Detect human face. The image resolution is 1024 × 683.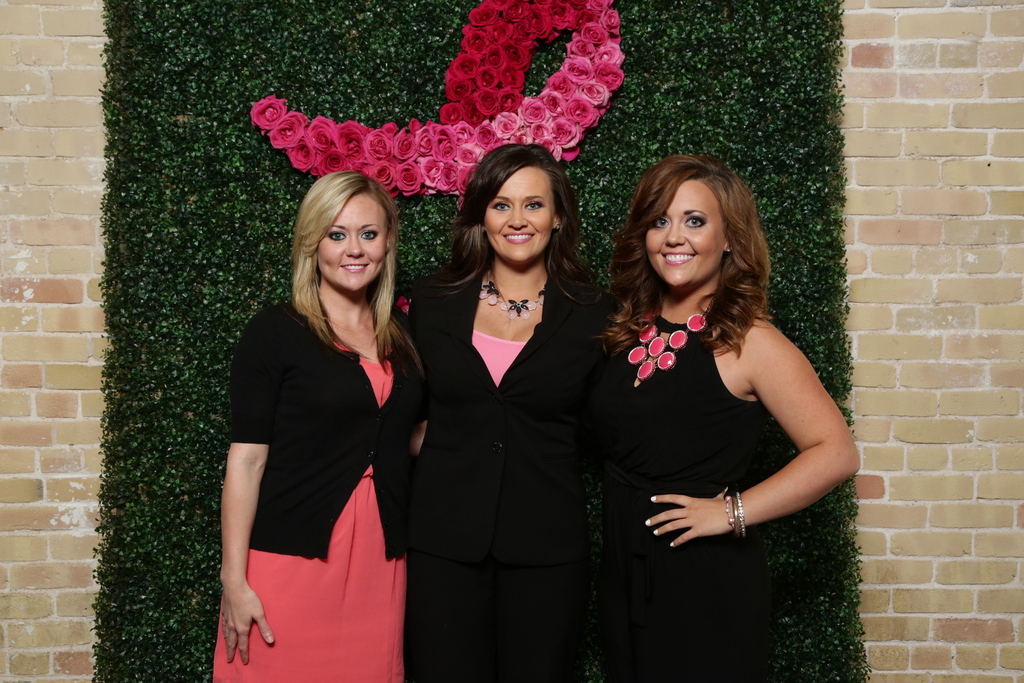
detection(484, 165, 555, 263).
